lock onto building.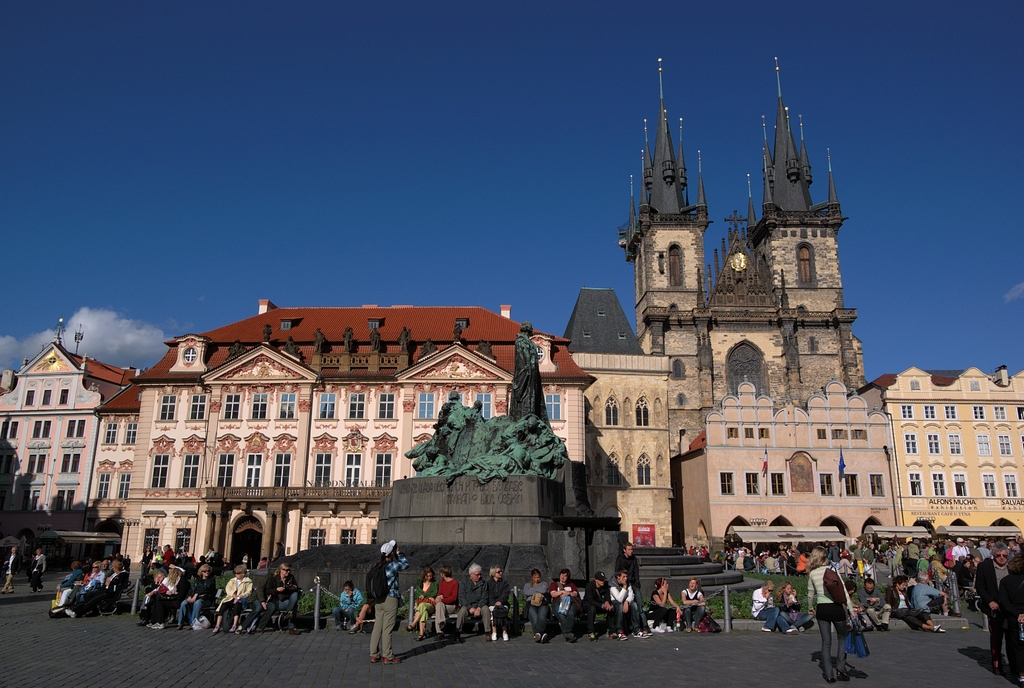
Locked: (x1=561, y1=58, x2=904, y2=551).
